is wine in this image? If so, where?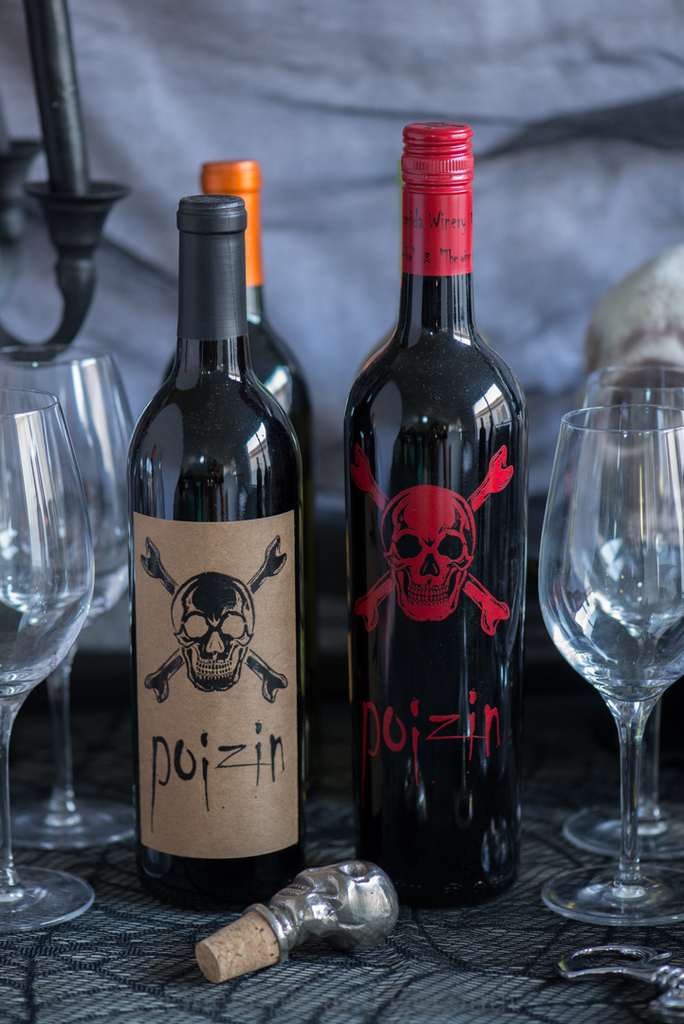
Yes, at pyautogui.locateOnScreen(348, 119, 528, 917).
